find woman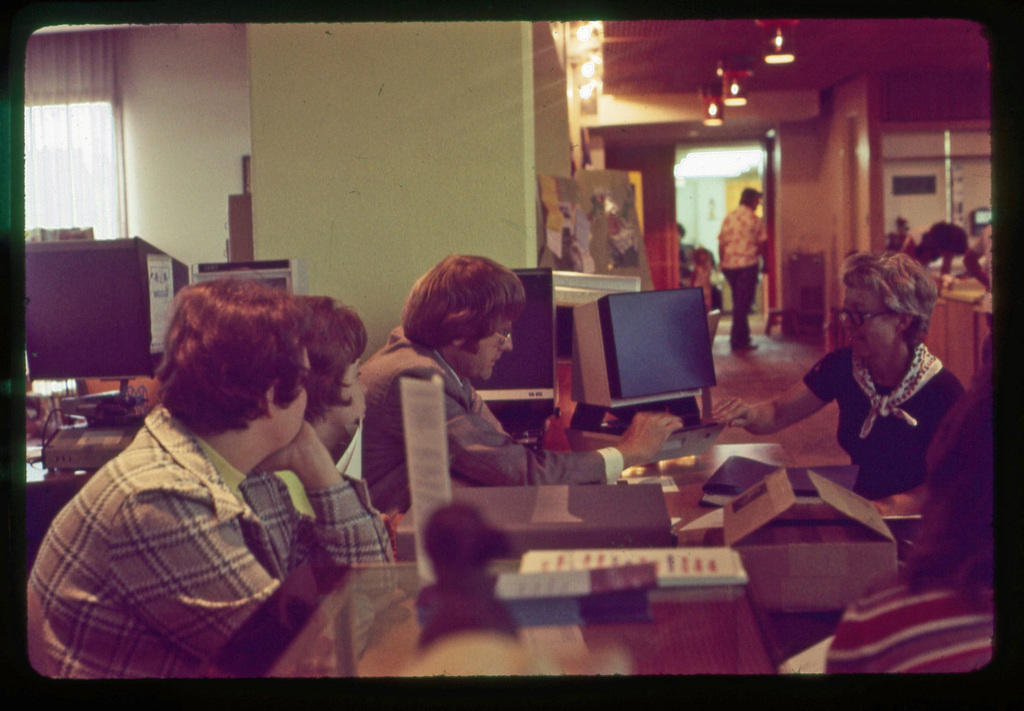
left=705, top=246, right=962, bottom=521
